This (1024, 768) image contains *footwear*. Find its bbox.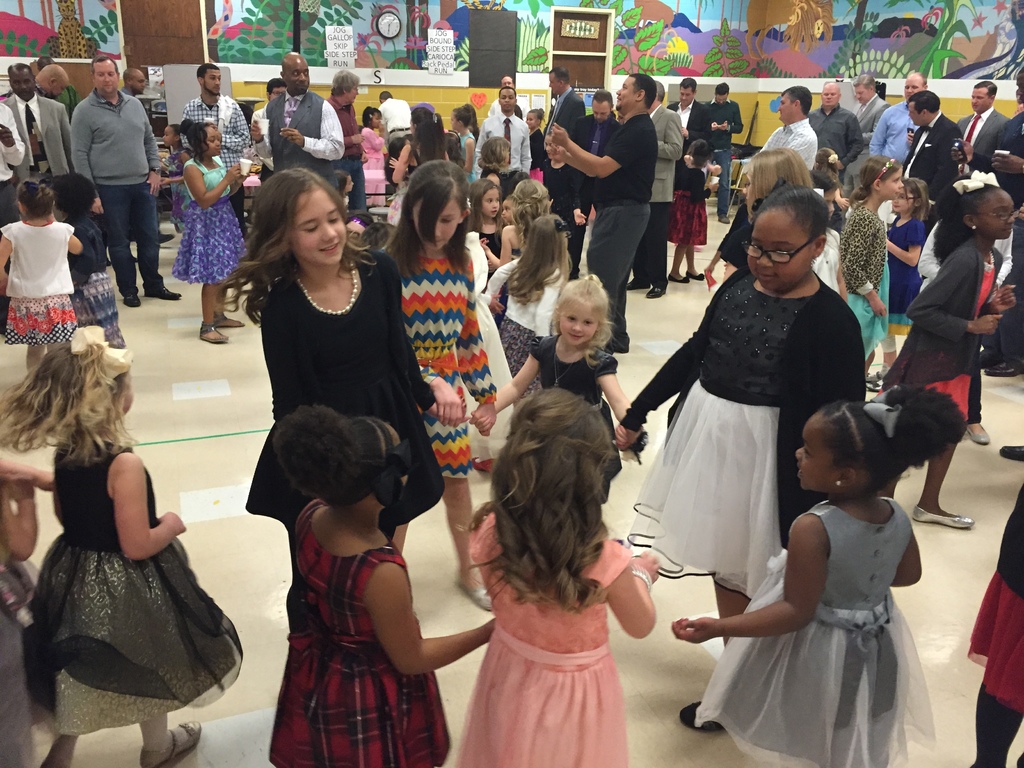
{"x1": 197, "y1": 319, "x2": 230, "y2": 344}.
